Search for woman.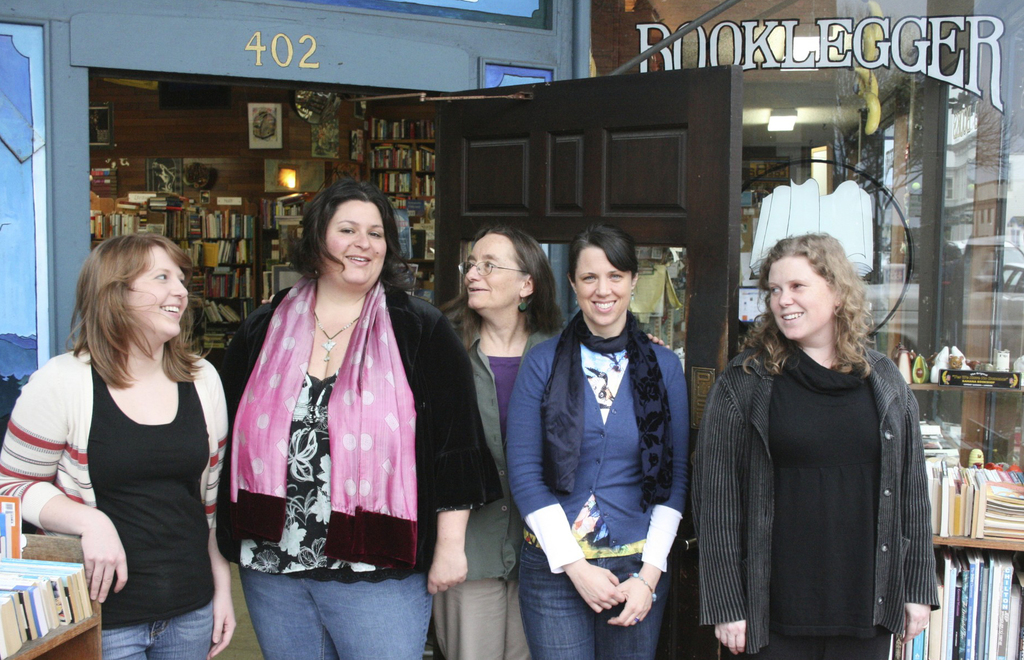
Found at bbox=[0, 230, 236, 659].
